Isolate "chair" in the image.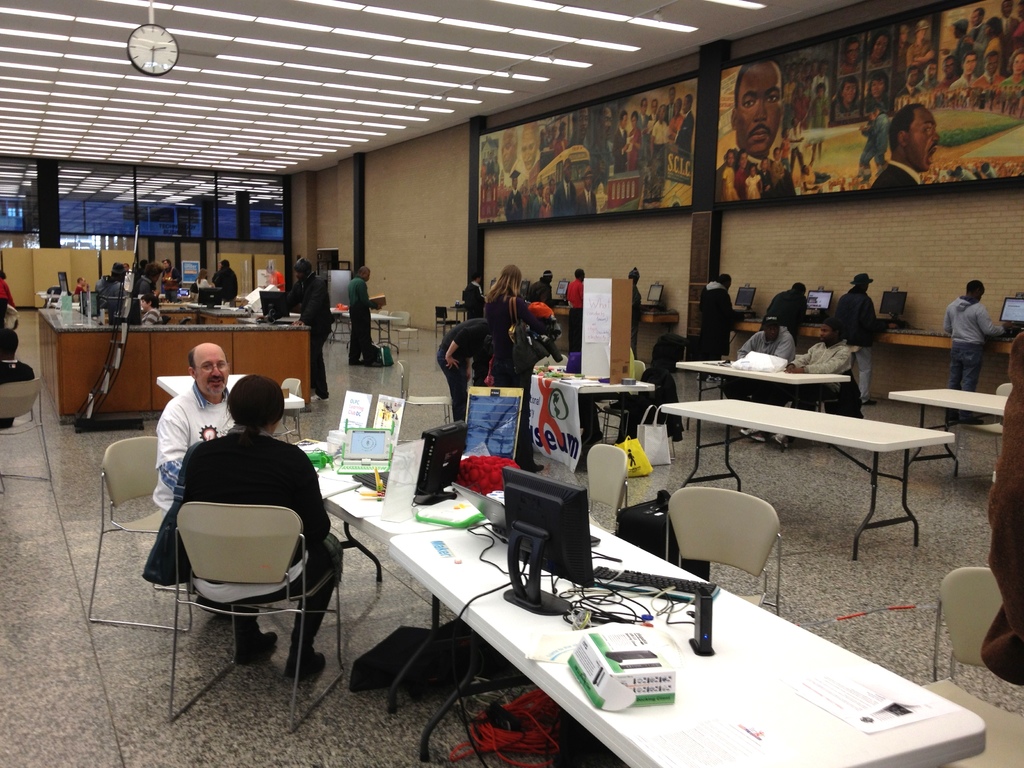
Isolated region: bbox=(87, 435, 198, 636).
